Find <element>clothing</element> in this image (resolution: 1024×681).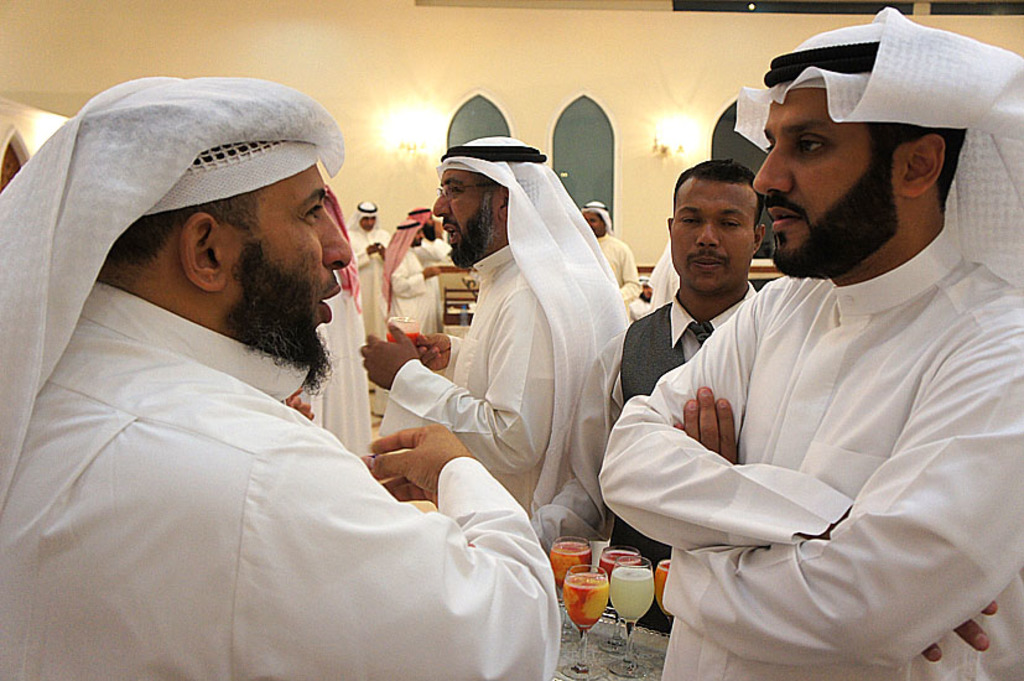
[left=601, top=233, right=633, bottom=296].
